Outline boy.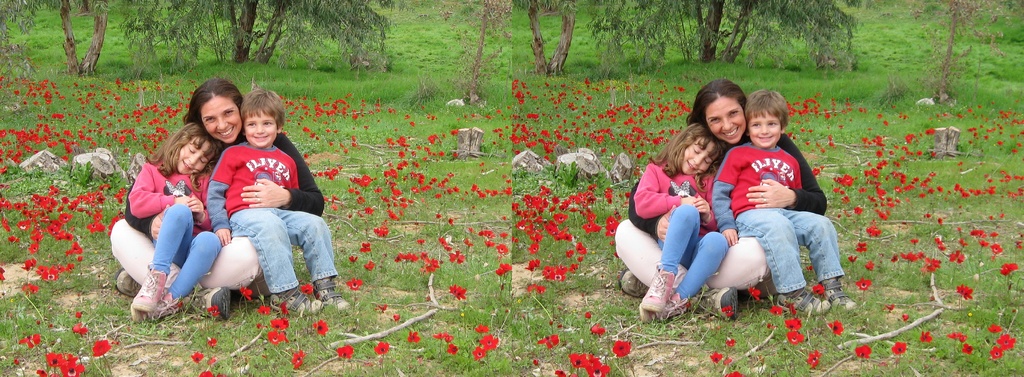
Outline: detection(198, 88, 355, 319).
